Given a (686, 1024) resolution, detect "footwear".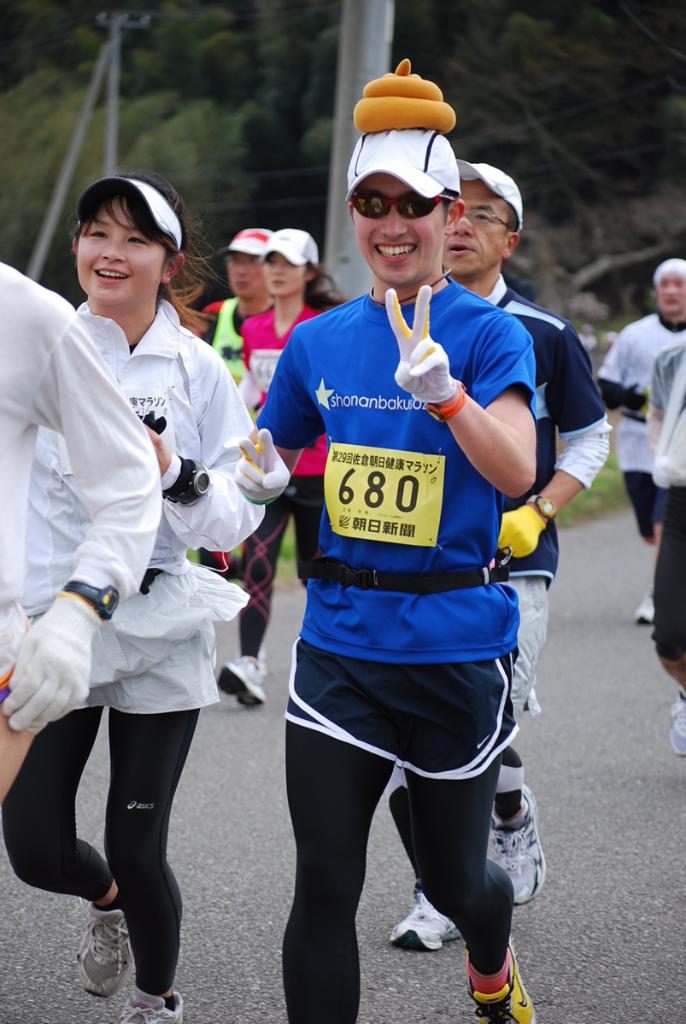
l=111, t=994, r=185, b=1023.
